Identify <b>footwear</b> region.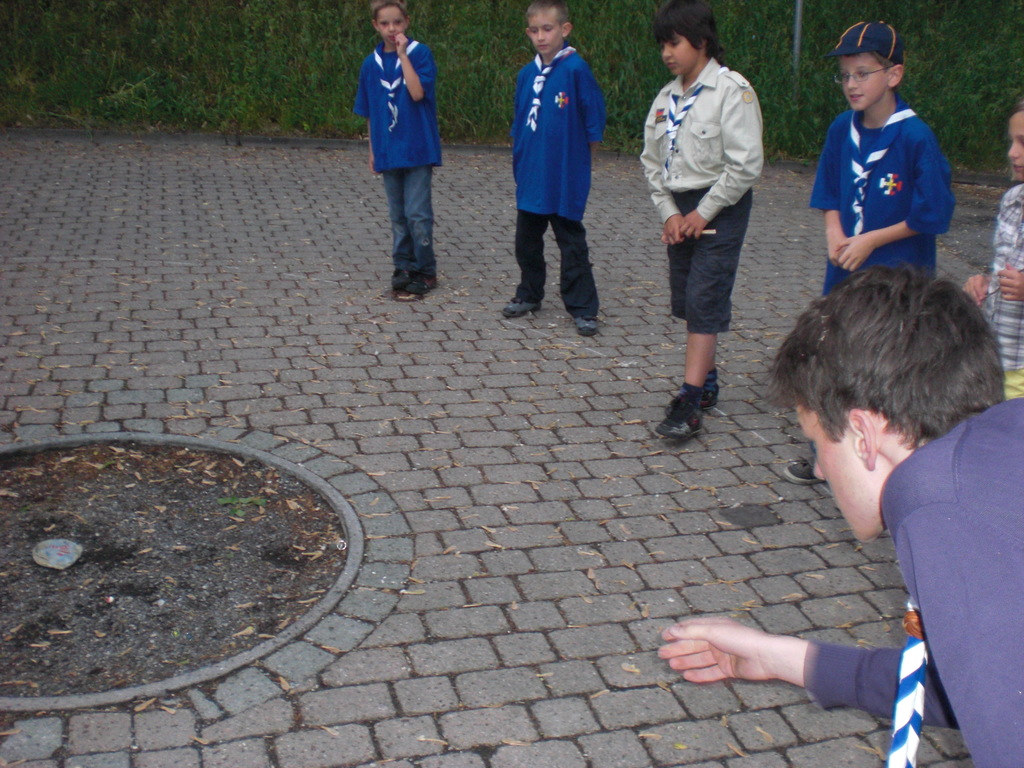
Region: box=[404, 270, 442, 294].
